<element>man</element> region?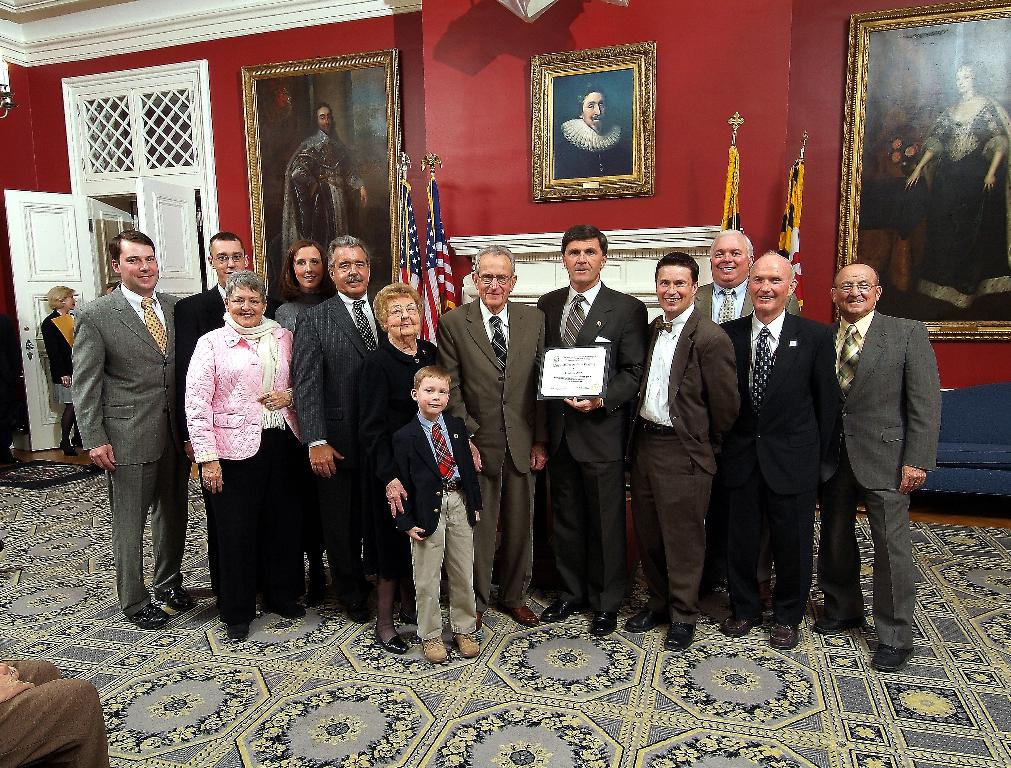
[293, 234, 395, 620]
